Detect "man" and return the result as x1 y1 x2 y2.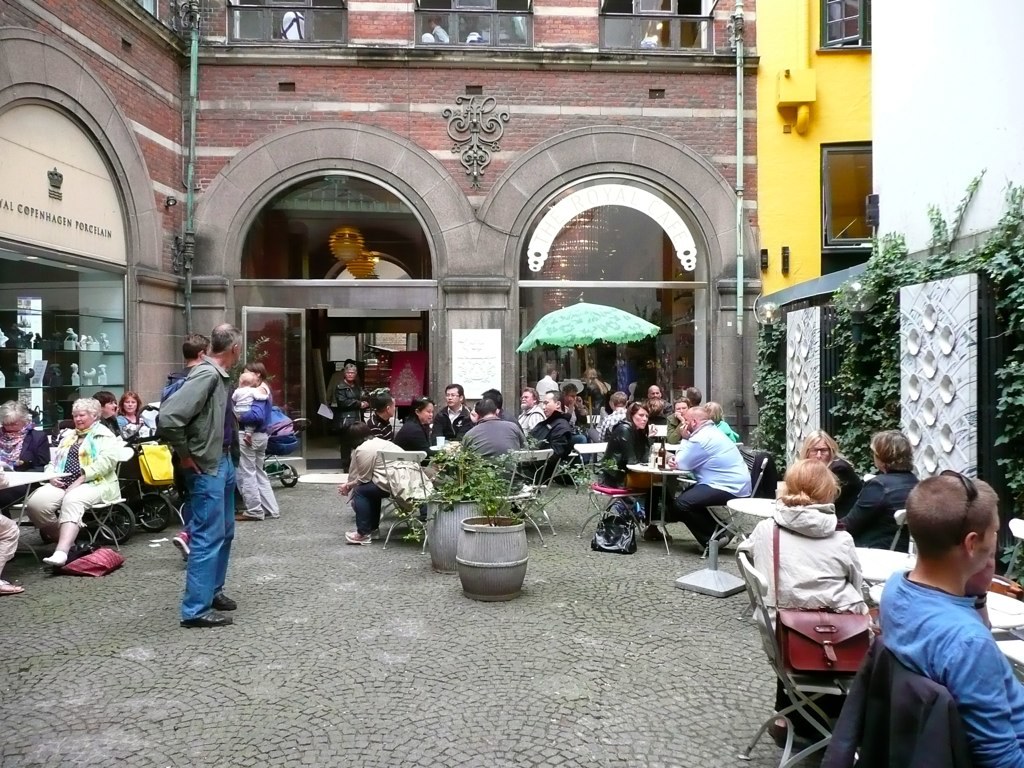
518 386 546 431.
